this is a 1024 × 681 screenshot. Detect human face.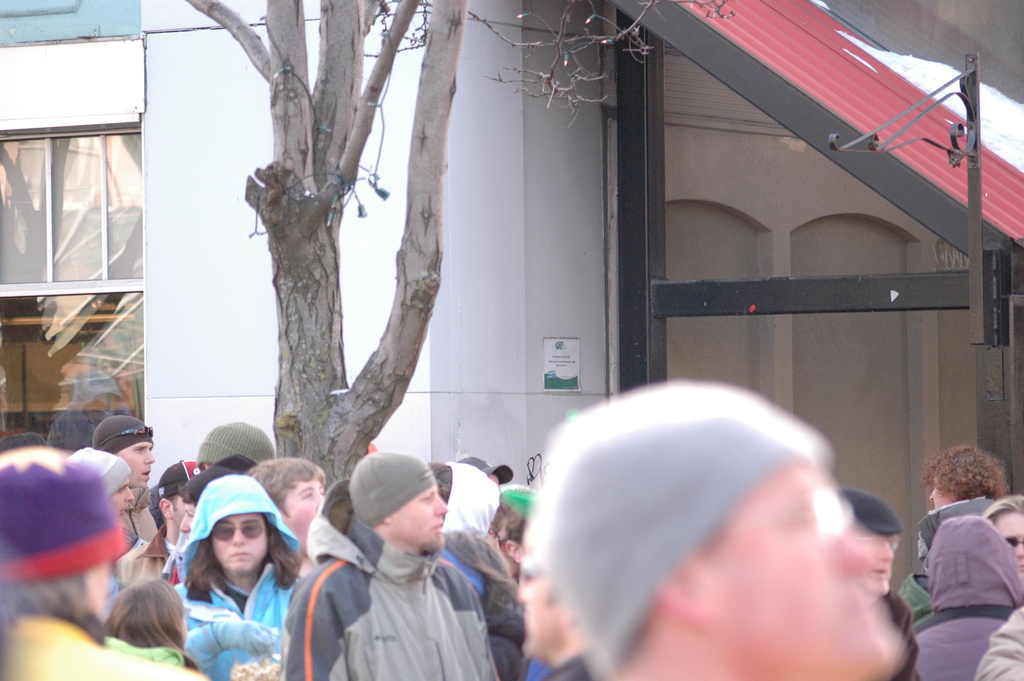
x1=279 y1=477 x2=321 y2=553.
